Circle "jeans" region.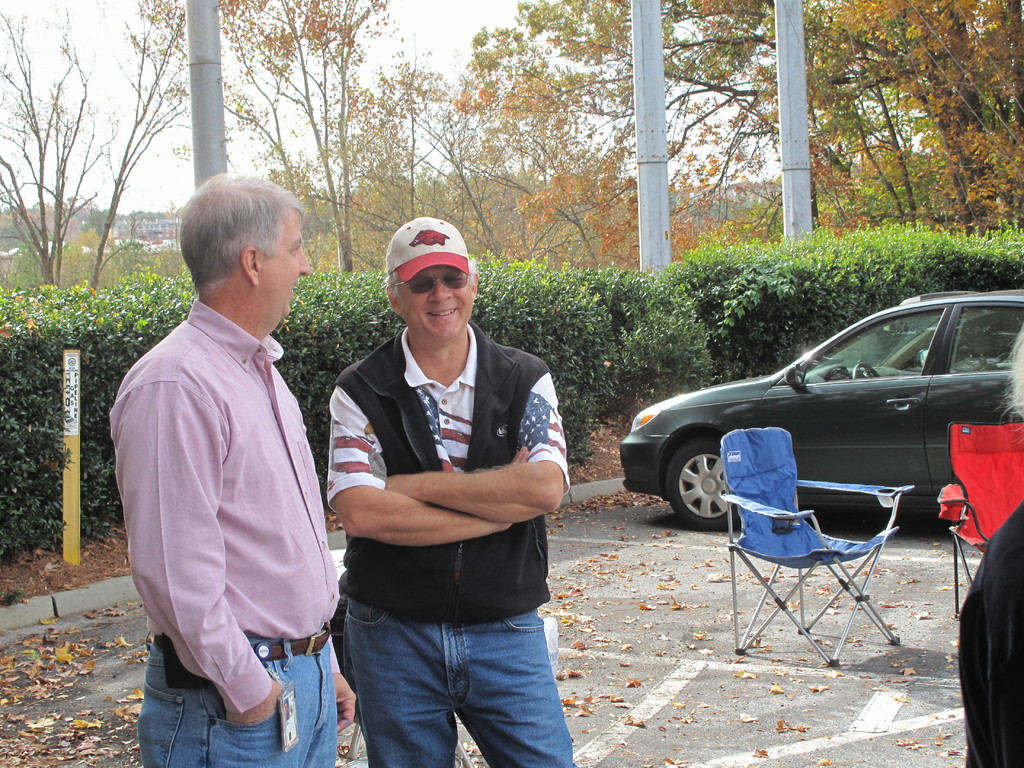
Region: 143 633 343 767.
